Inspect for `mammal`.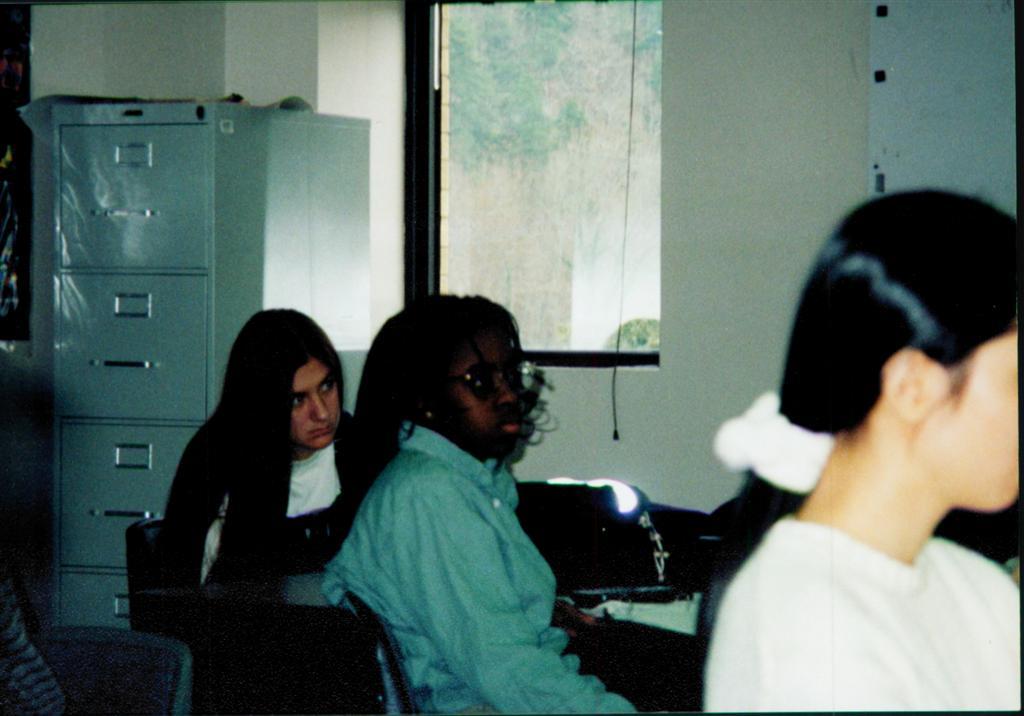
Inspection: rect(0, 602, 71, 715).
